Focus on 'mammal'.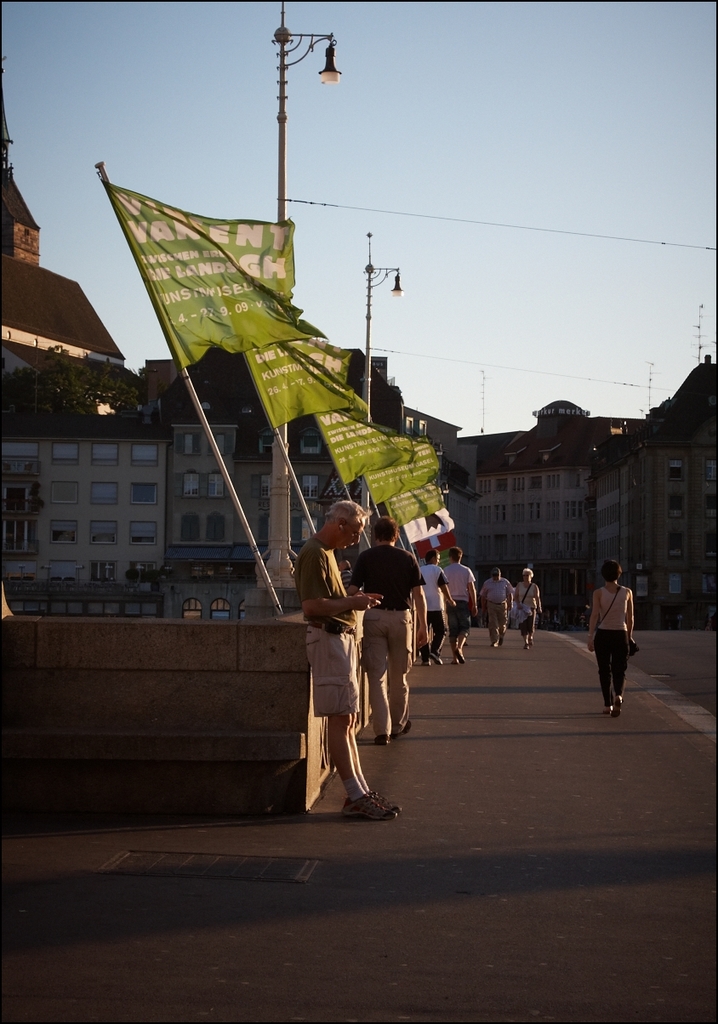
Focused at <region>510, 565, 545, 645</region>.
